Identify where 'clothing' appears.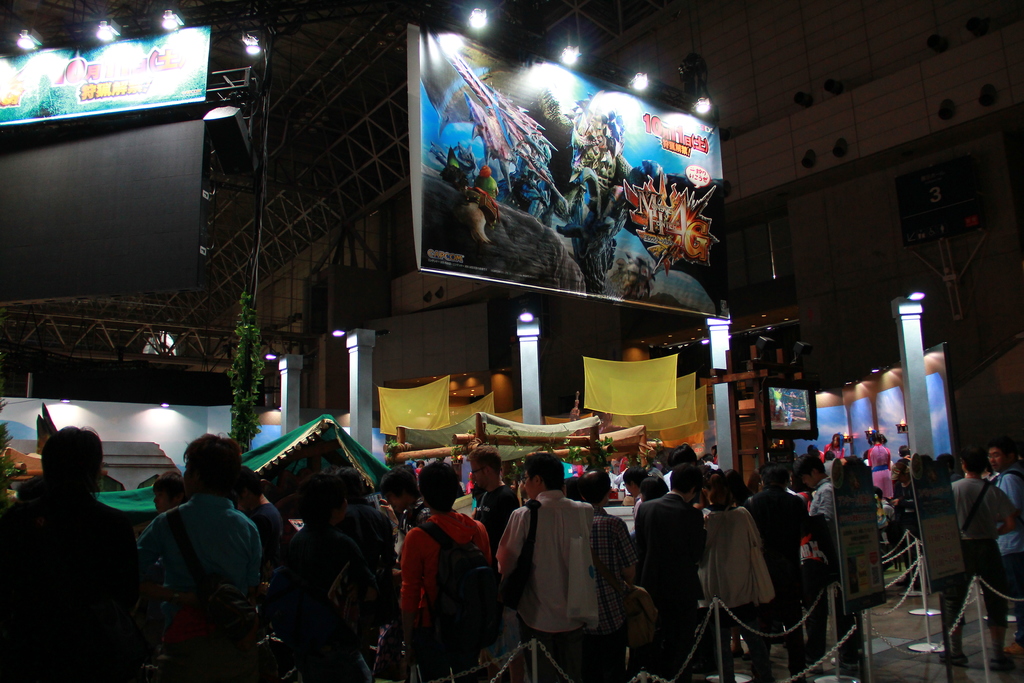
Appears at (598,512,640,598).
